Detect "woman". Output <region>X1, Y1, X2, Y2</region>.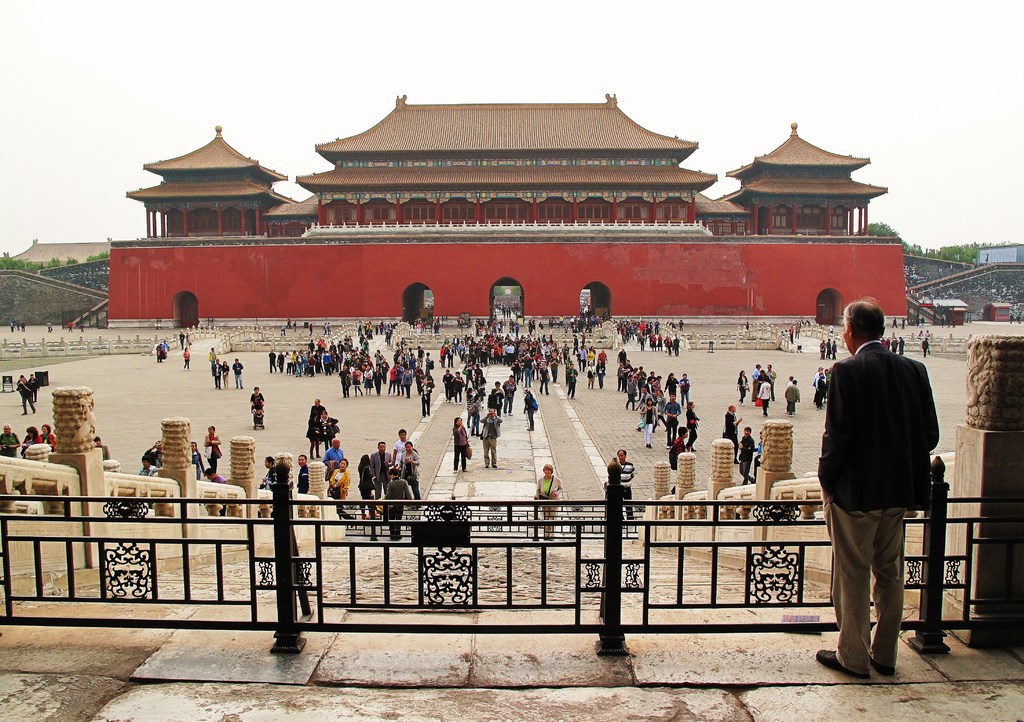
<region>201, 425, 223, 475</region>.
